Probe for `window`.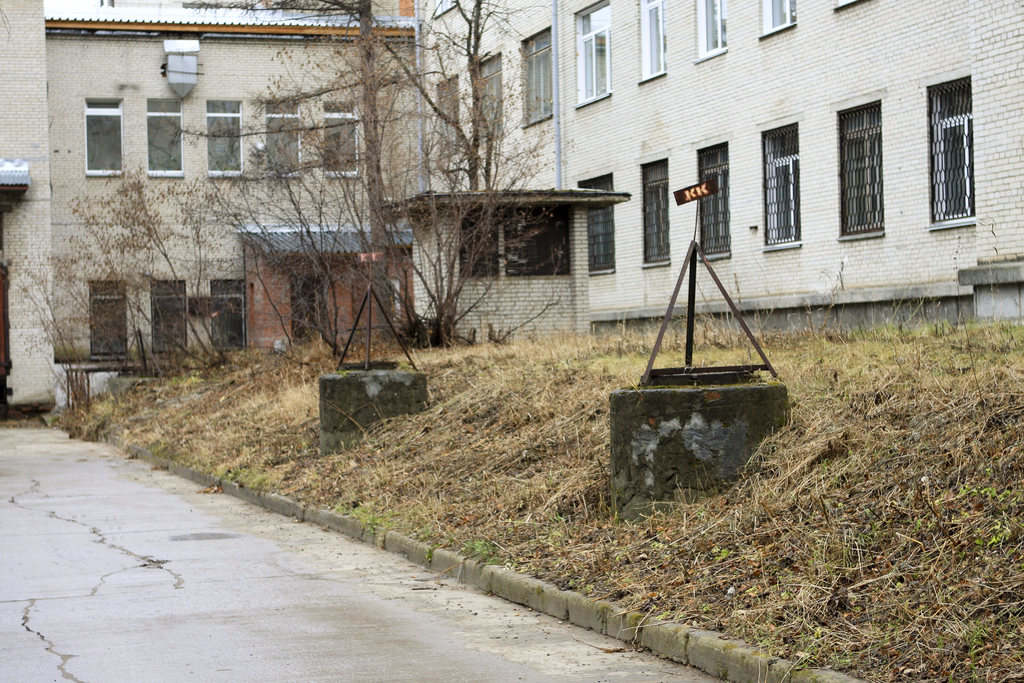
Probe result: rect(329, 94, 363, 173).
